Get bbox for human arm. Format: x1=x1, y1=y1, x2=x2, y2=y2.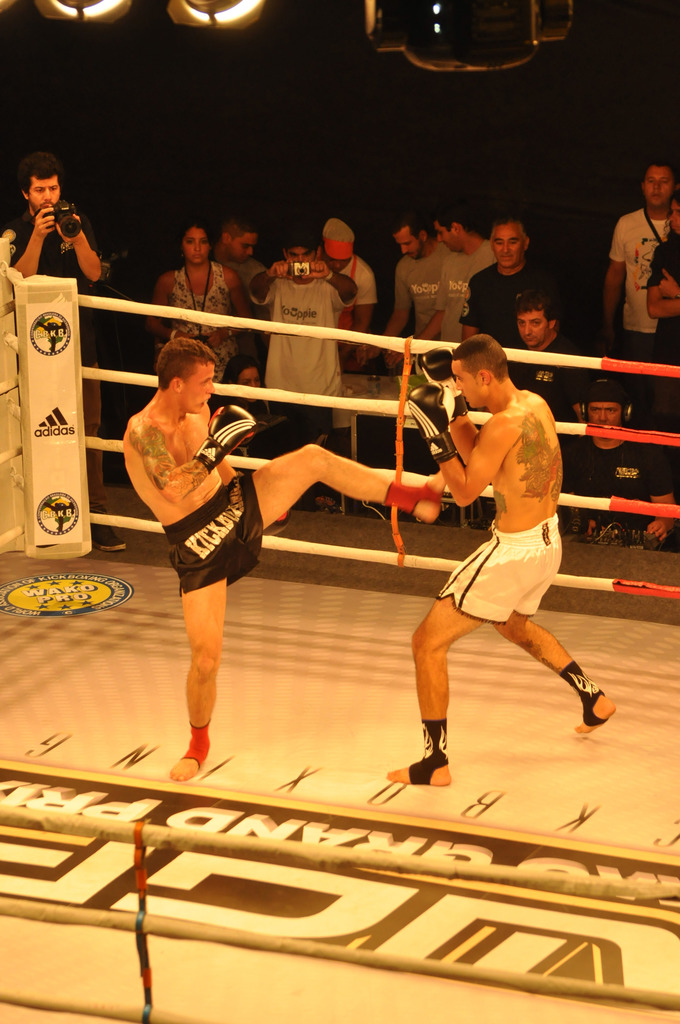
x1=53, y1=209, x2=113, y2=287.
